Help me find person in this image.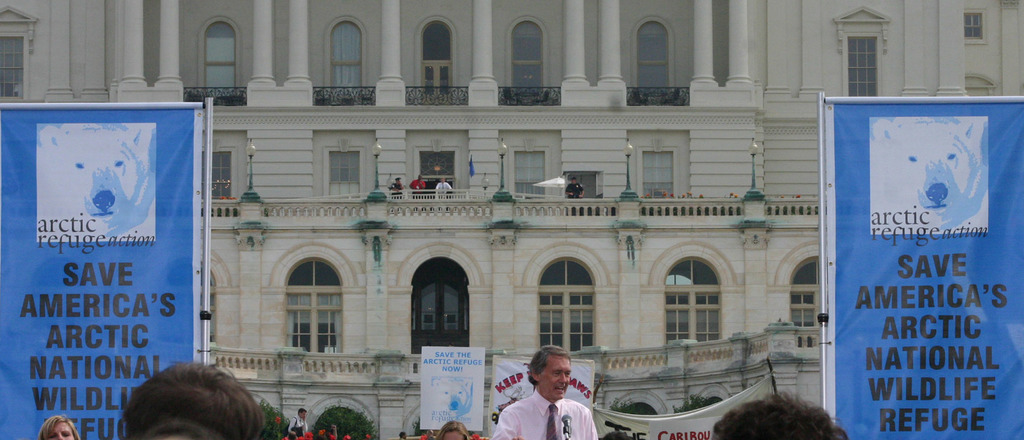
Found it: <region>565, 176, 580, 203</region>.
